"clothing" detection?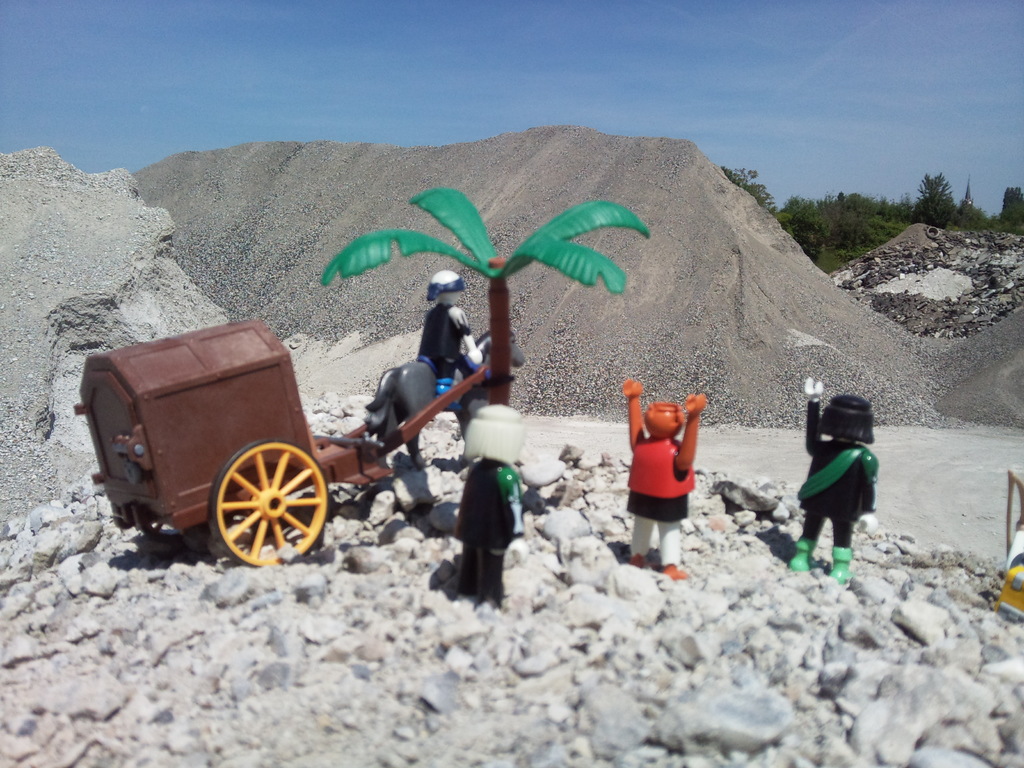
[x1=462, y1=461, x2=503, y2=620]
